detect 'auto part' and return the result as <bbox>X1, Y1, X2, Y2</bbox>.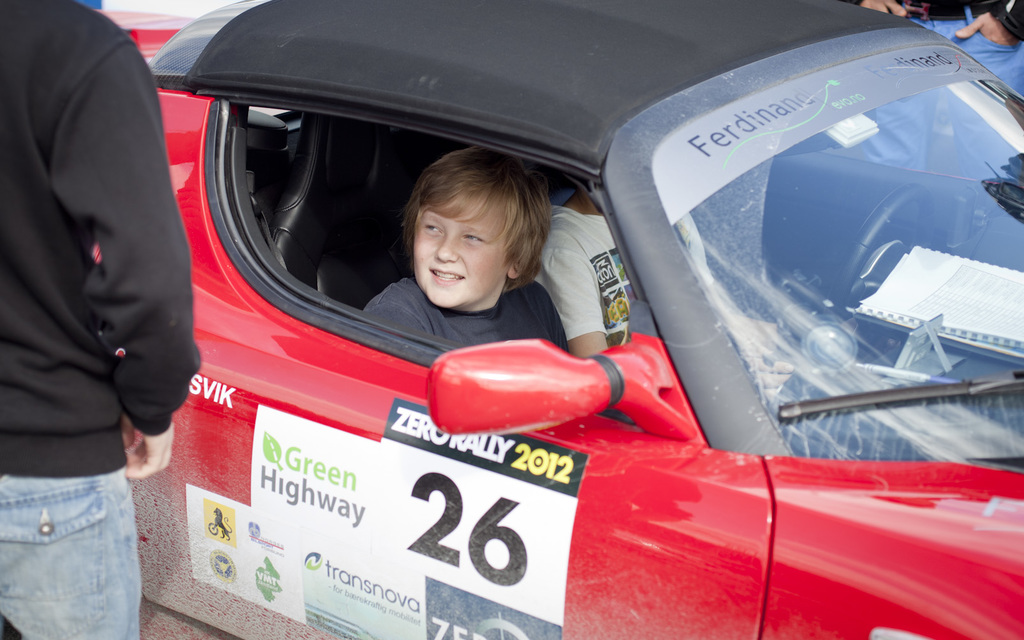
<bbox>428, 313, 716, 457</bbox>.
